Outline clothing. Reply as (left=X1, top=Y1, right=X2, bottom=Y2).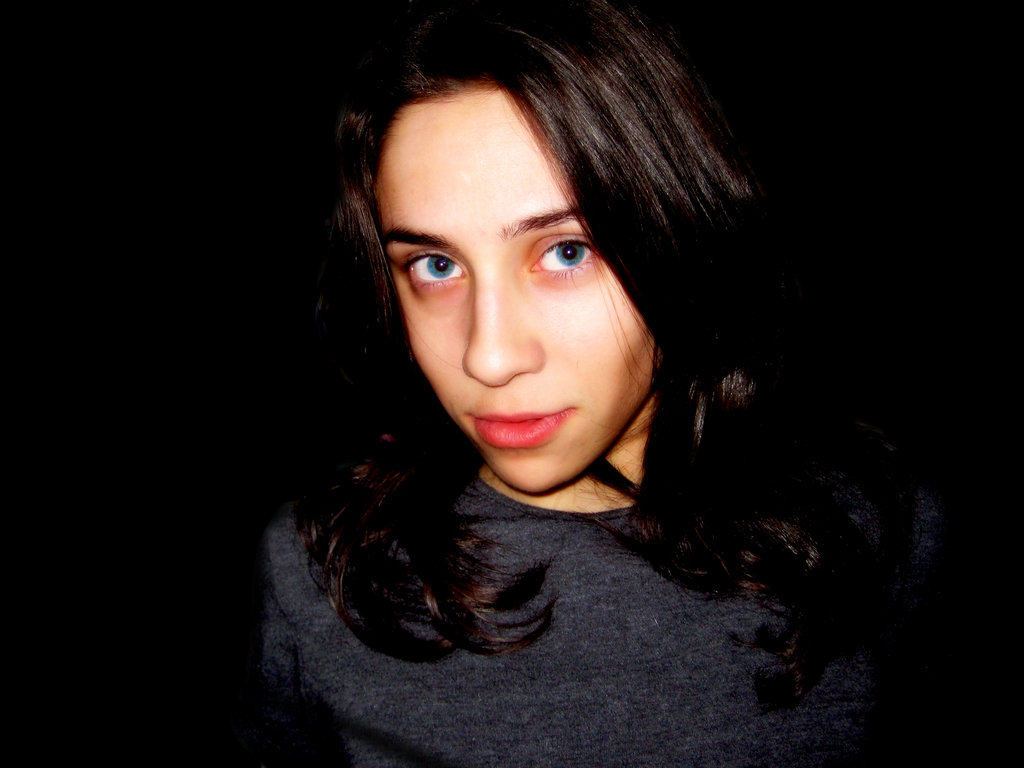
(left=230, top=352, right=879, bottom=716).
